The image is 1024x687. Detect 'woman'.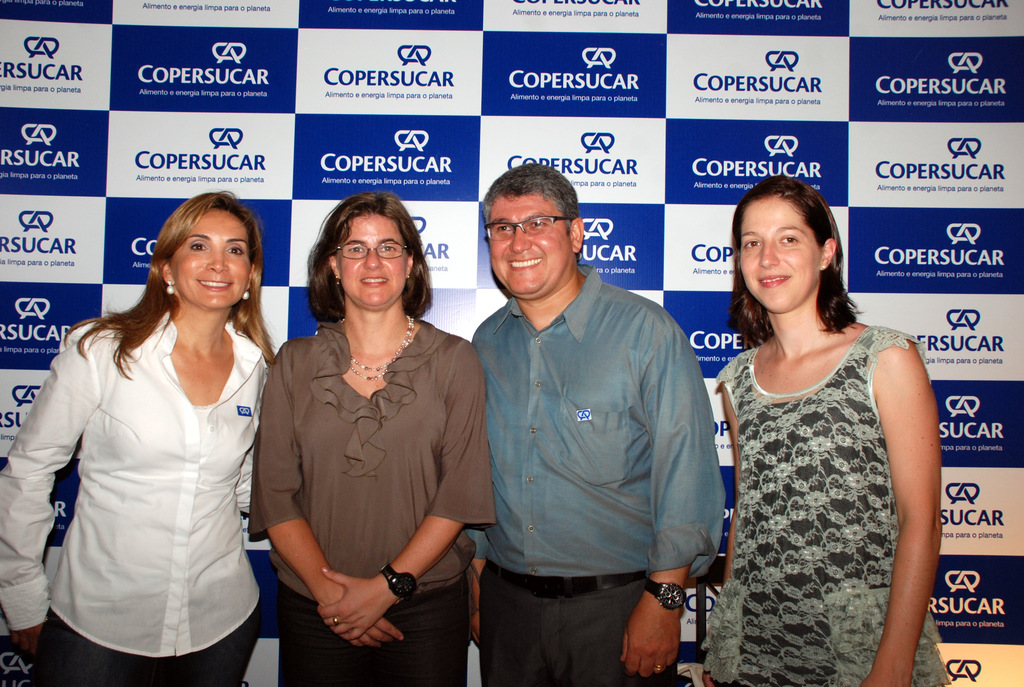
Detection: left=0, top=195, right=278, bottom=686.
